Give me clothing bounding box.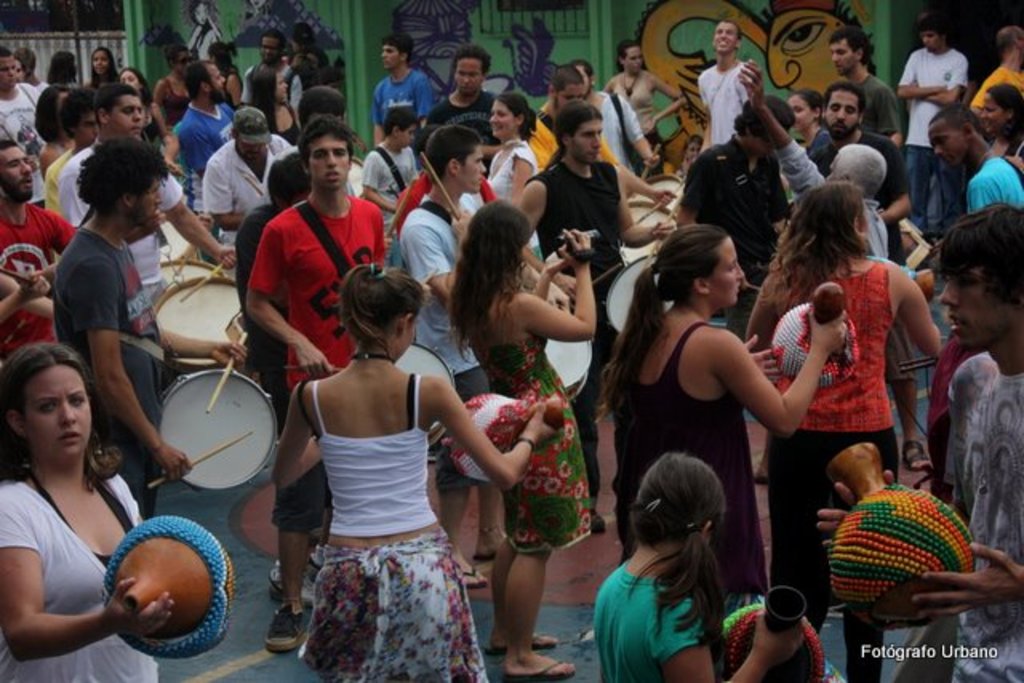
<region>392, 186, 501, 515</region>.
